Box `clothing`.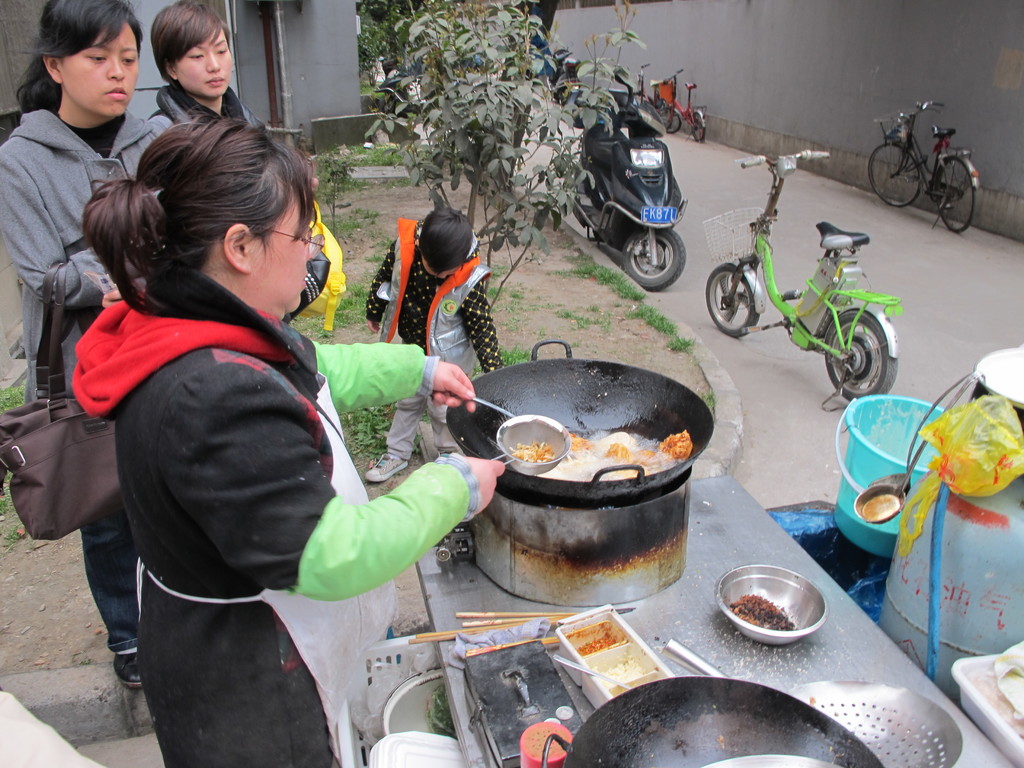
l=366, t=218, r=508, b=458.
